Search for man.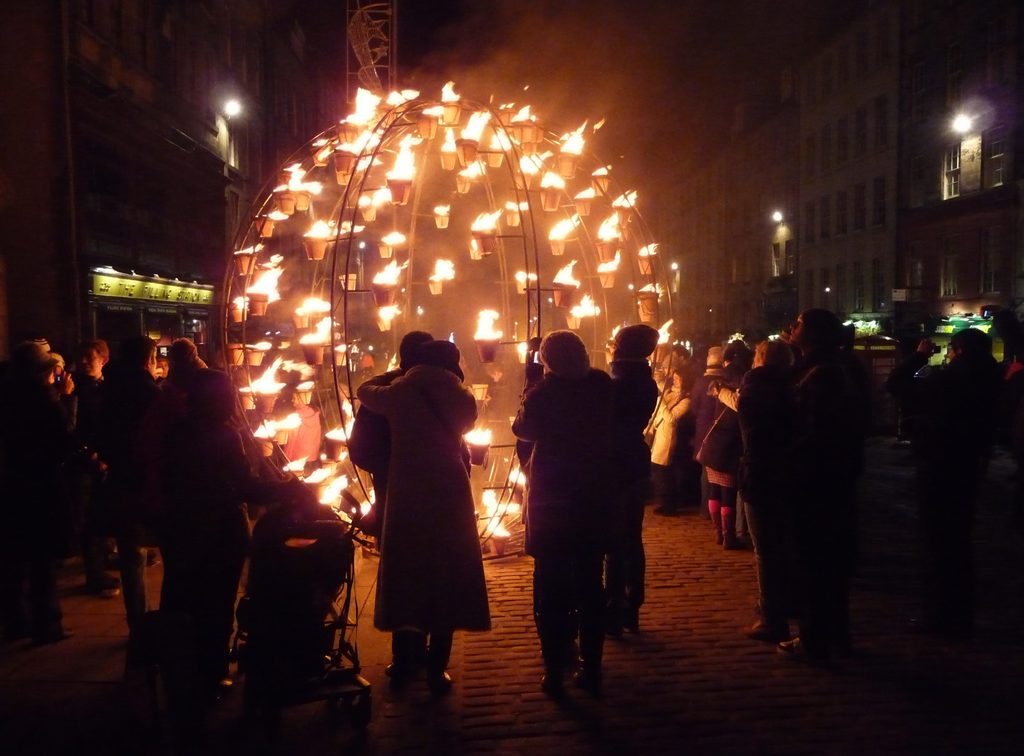
Found at region(513, 329, 622, 701).
